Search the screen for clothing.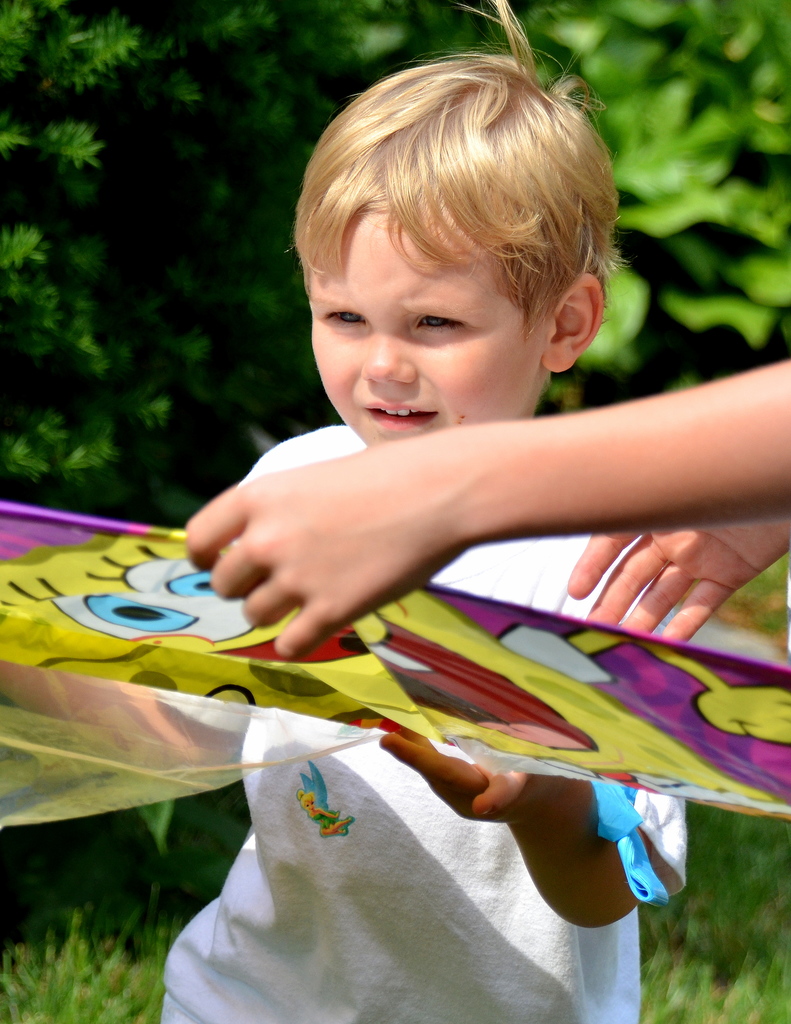
Found at x1=161, y1=426, x2=689, y2=1023.
